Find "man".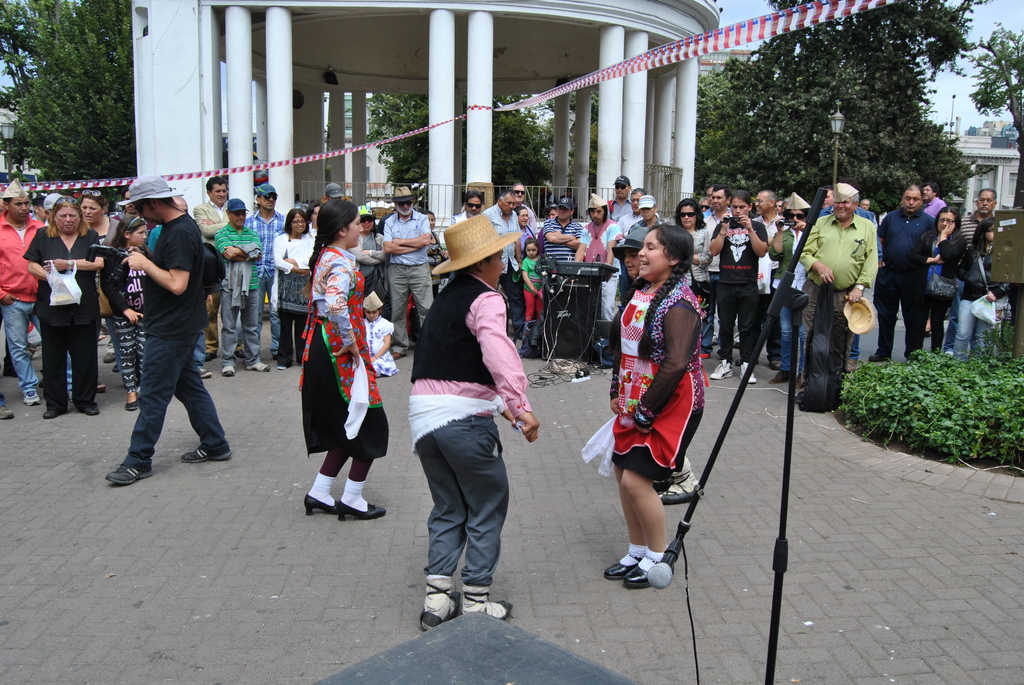
243:181:286:365.
